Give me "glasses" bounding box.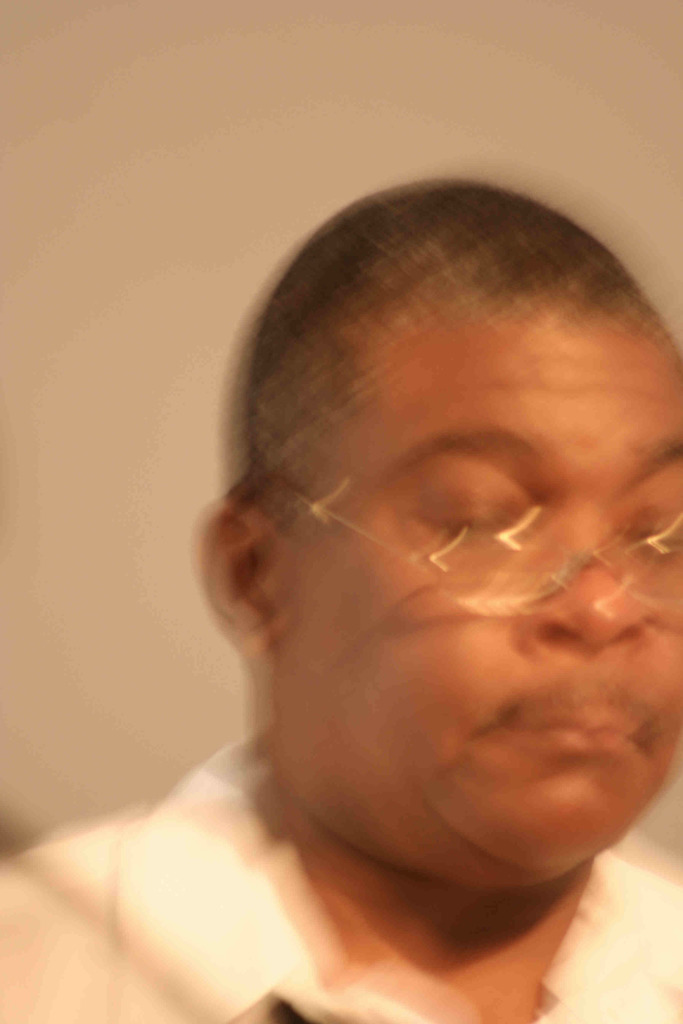
(left=211, top=462, right=680, bottom=621).
